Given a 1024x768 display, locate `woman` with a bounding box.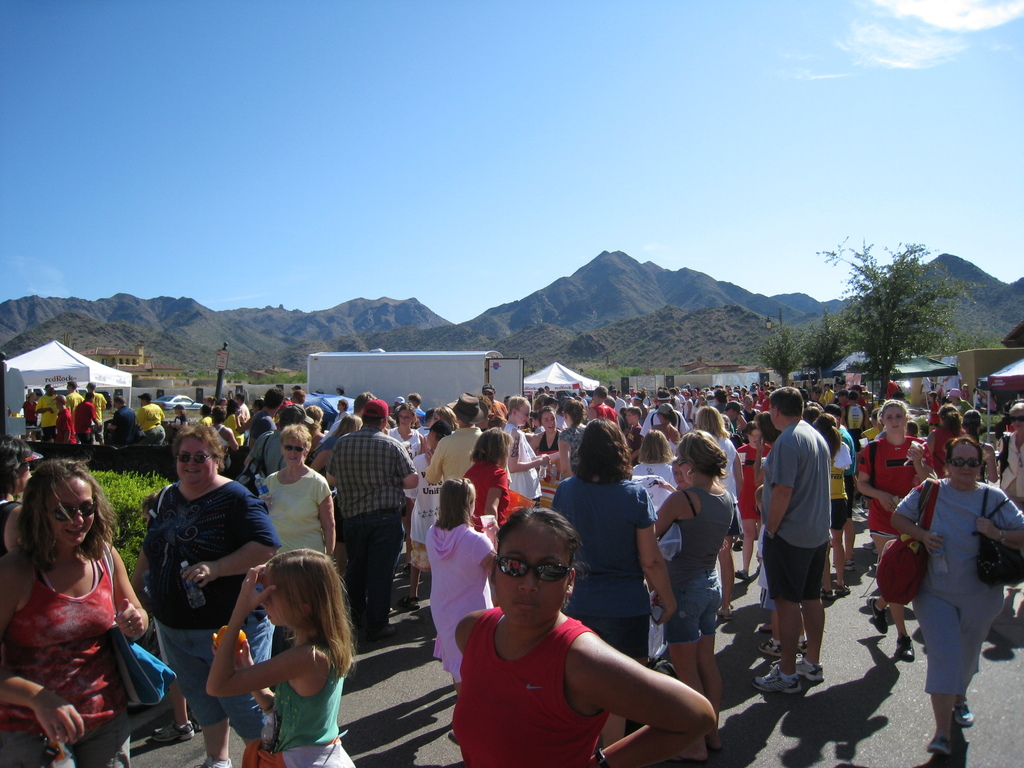
Located: crop(529, 406, 566, 512).
